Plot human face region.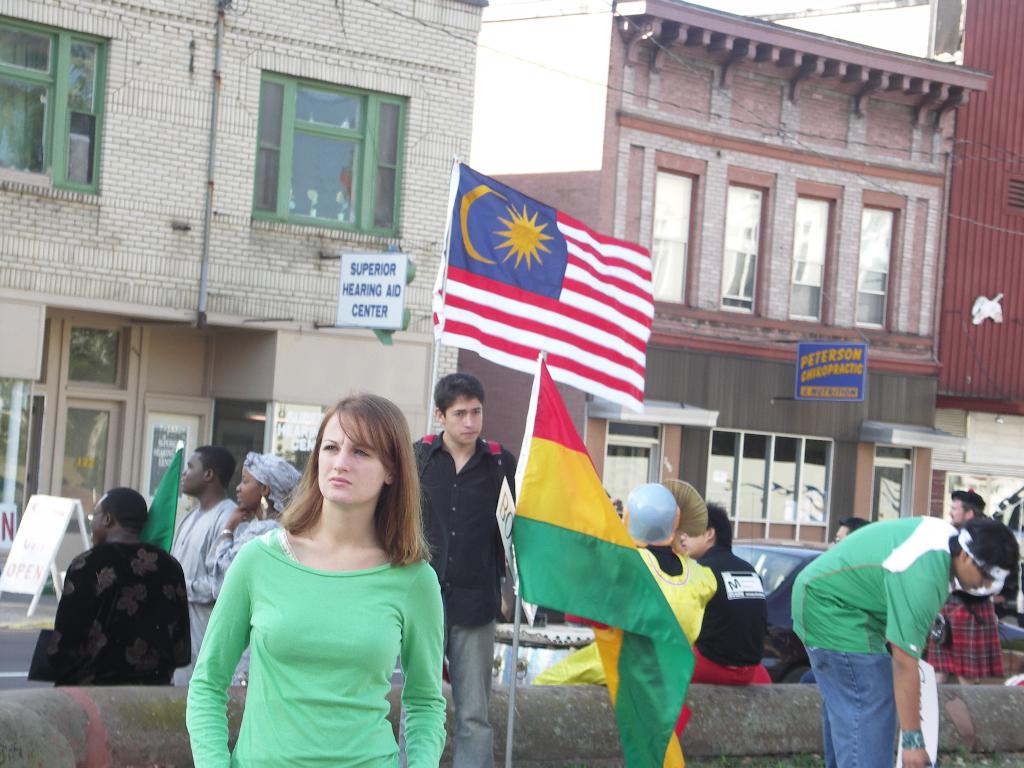
Plotted at pyautogui.locateOnScreen(312, 404, 394, 506).
